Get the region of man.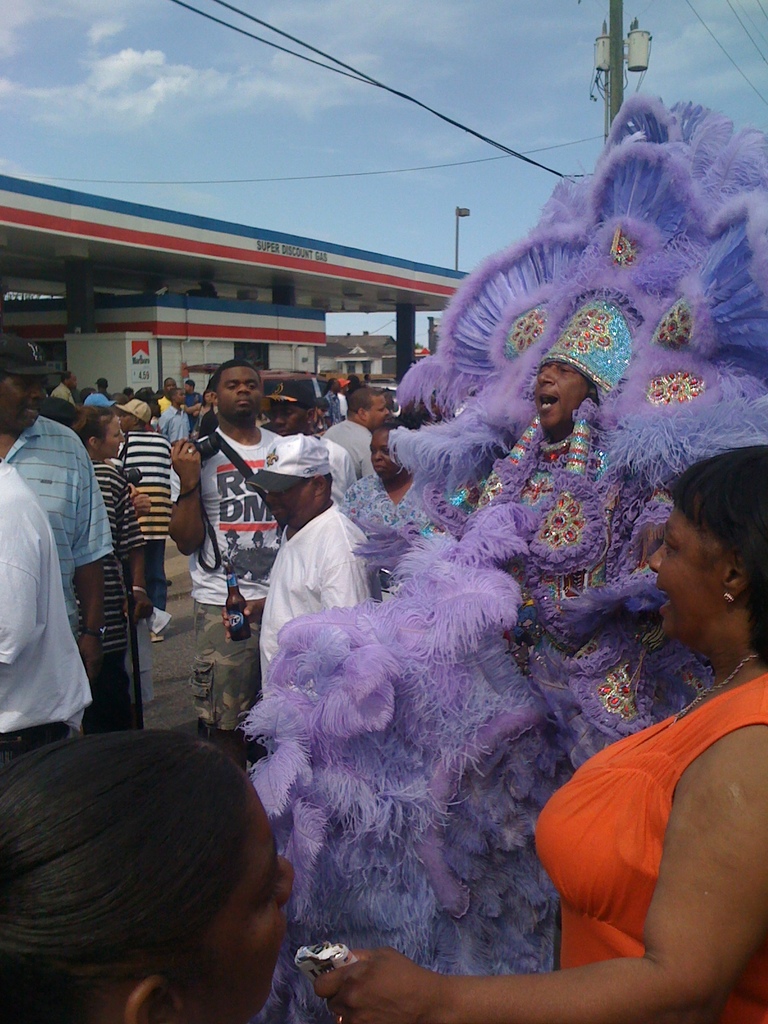
(247, 93, 767, 1023).
